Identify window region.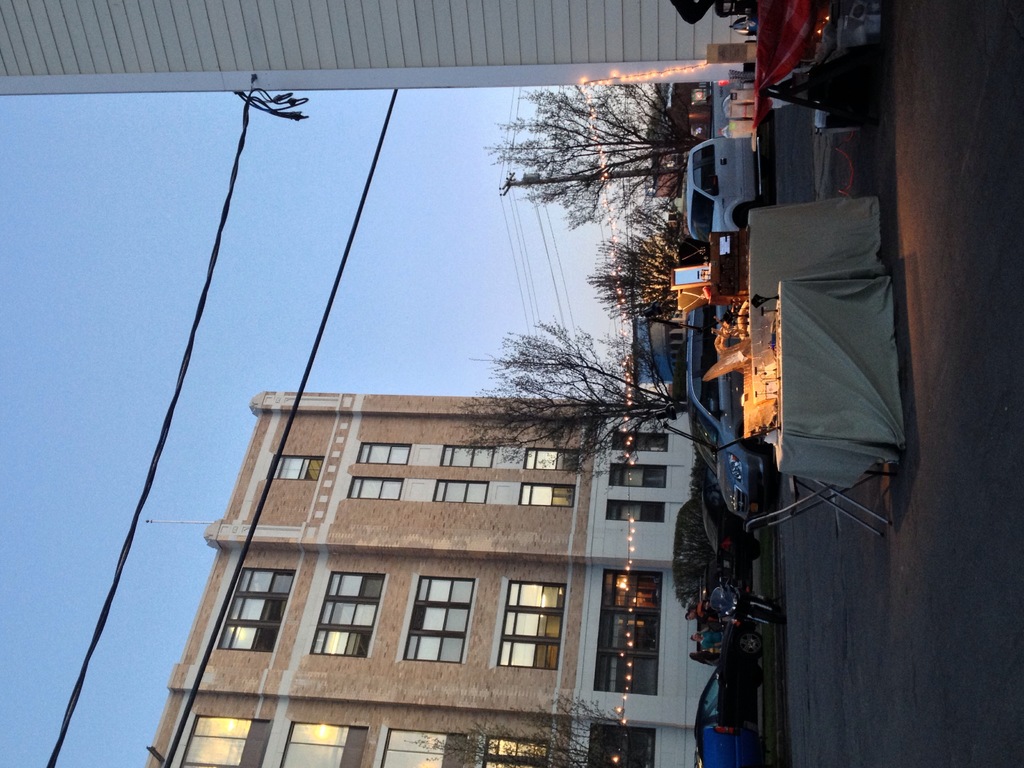
Region: {"x1": 282, "y1": 720, "x2": 372, "y2": 767}.
